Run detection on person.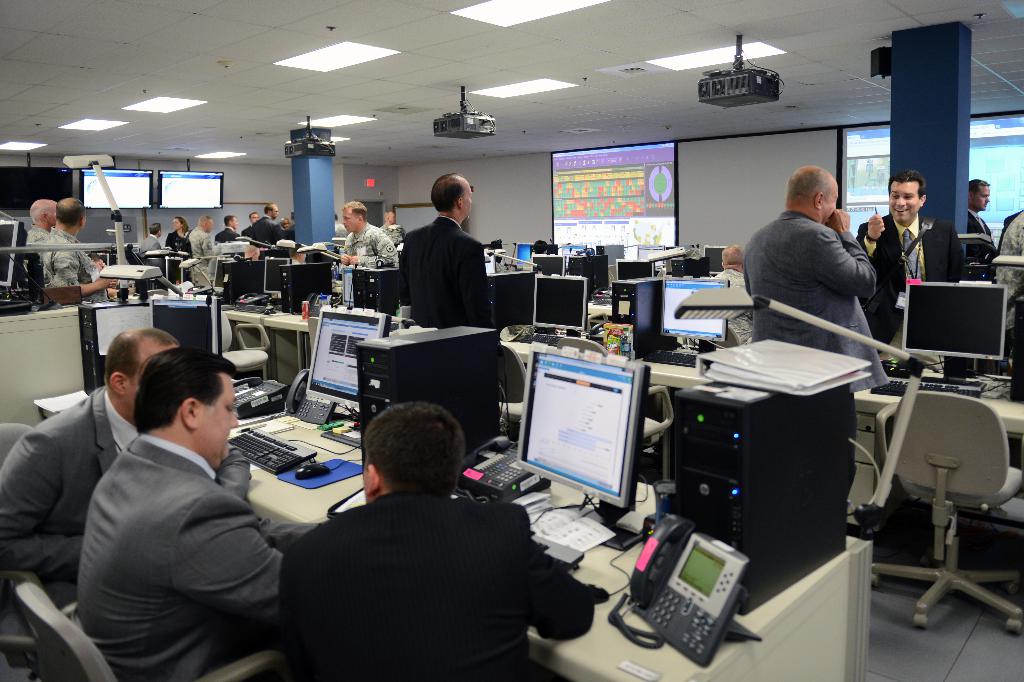
Result: rect(380, 211, 405, 249).
